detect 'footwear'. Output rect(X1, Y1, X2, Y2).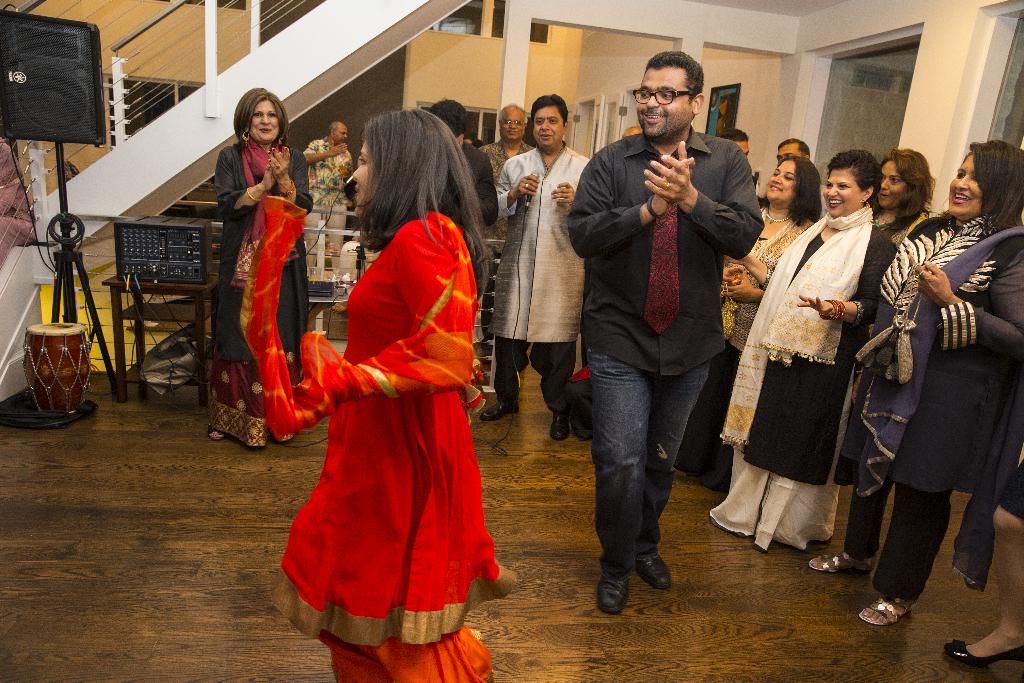
rect(941, 636, 1023, 668).
